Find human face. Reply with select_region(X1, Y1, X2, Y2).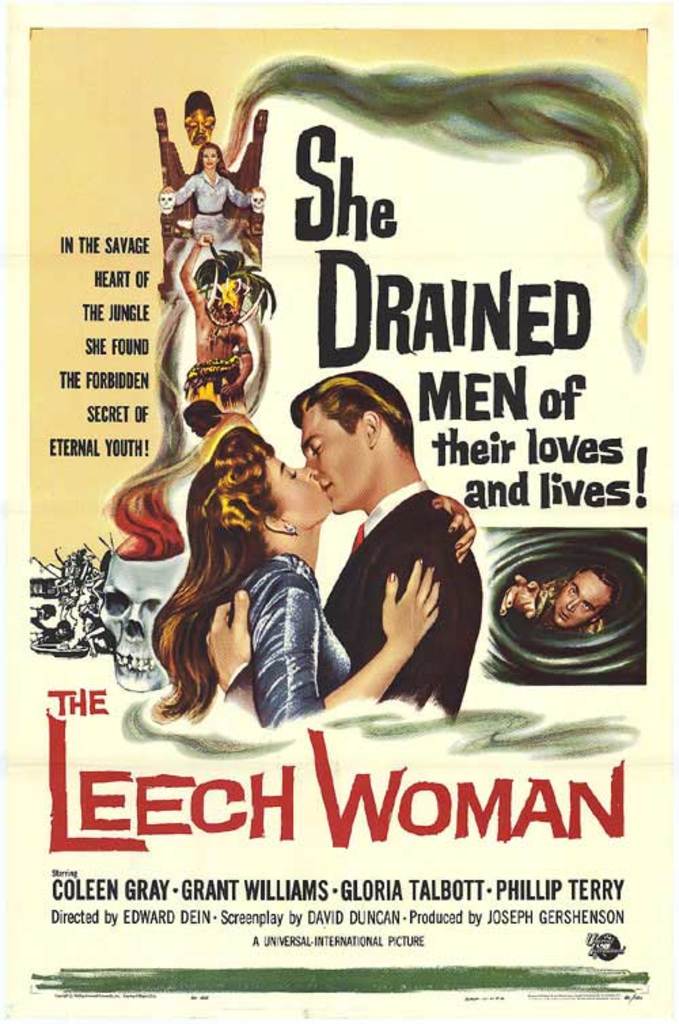
select_region(201, 147, 215, 170).
